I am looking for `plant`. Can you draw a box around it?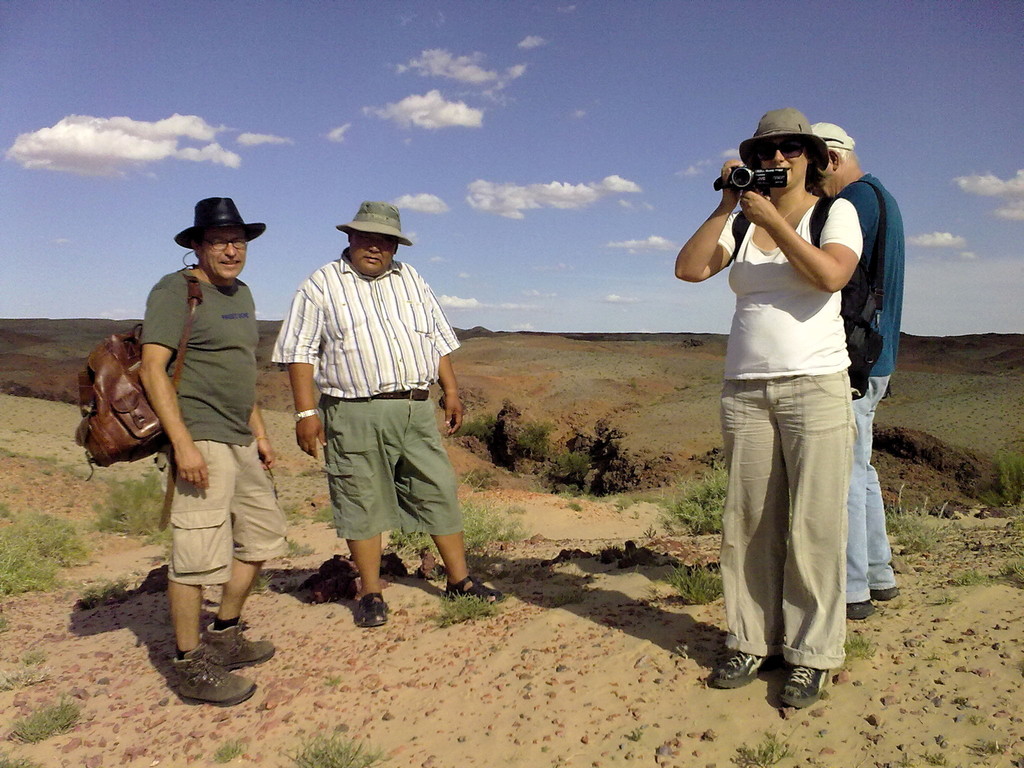
Sure, the bounding box is rect(282, 503, 310, 525).
